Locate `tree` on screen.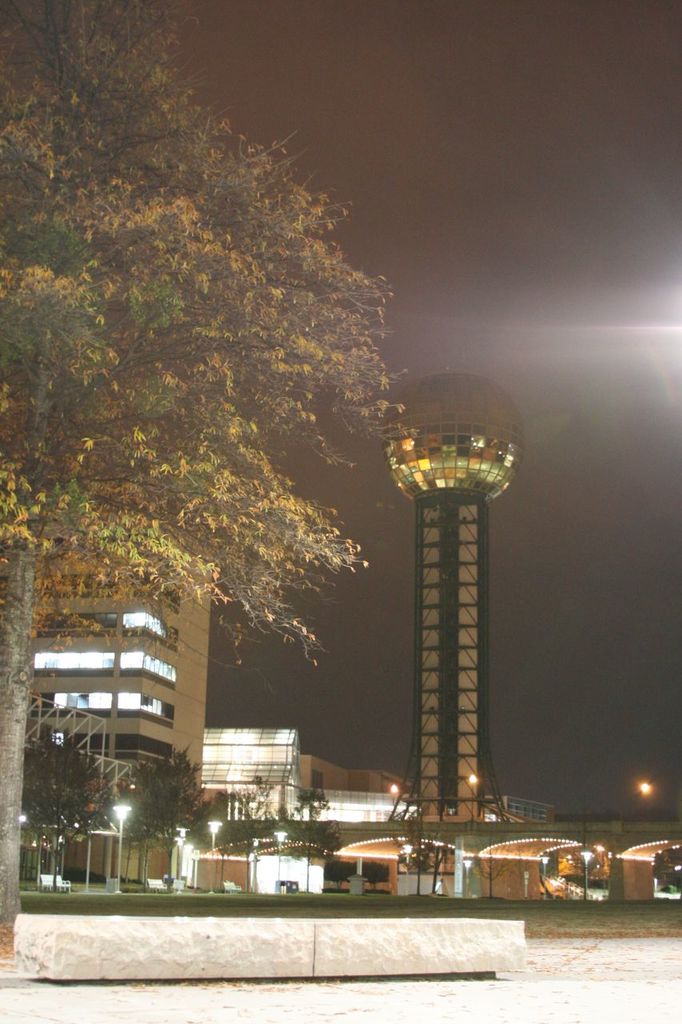
On screen at <box>399,841,453,899</box>.
